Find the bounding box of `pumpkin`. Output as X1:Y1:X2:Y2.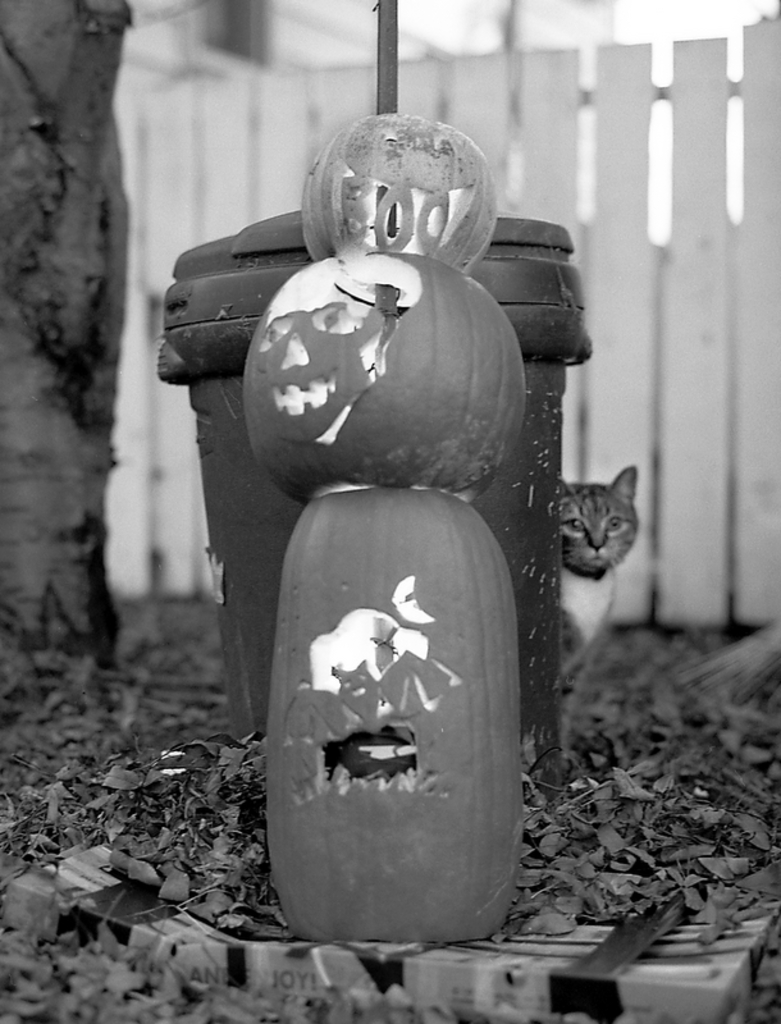
254:449:535:901.
